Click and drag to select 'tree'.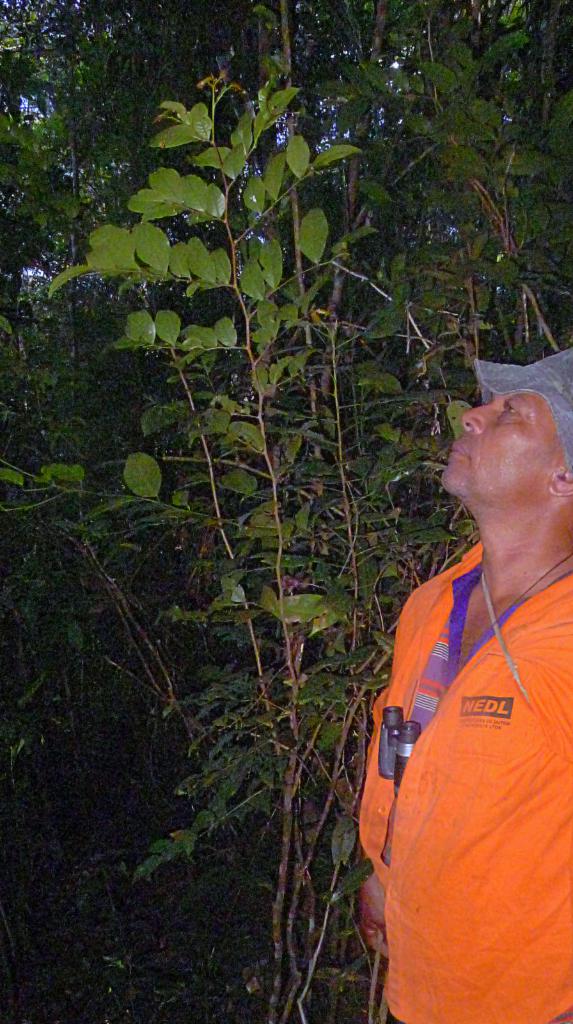
Selection: (0,0,572,1023).
